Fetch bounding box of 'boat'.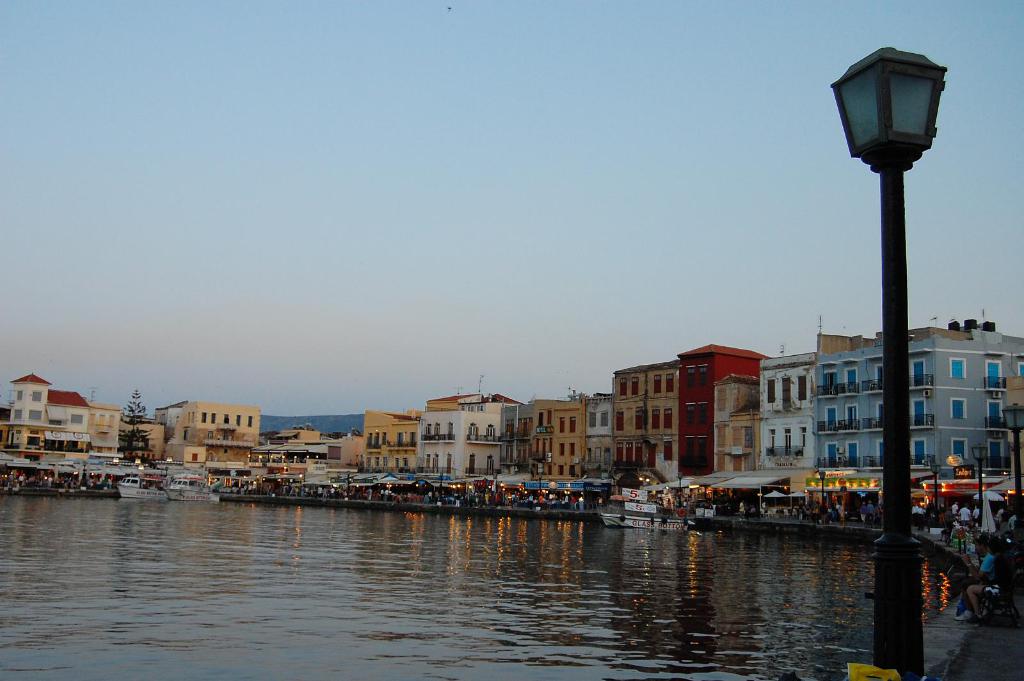
Bbox: pyautogui.locateOnScreen(600, 517, 691, 529).
